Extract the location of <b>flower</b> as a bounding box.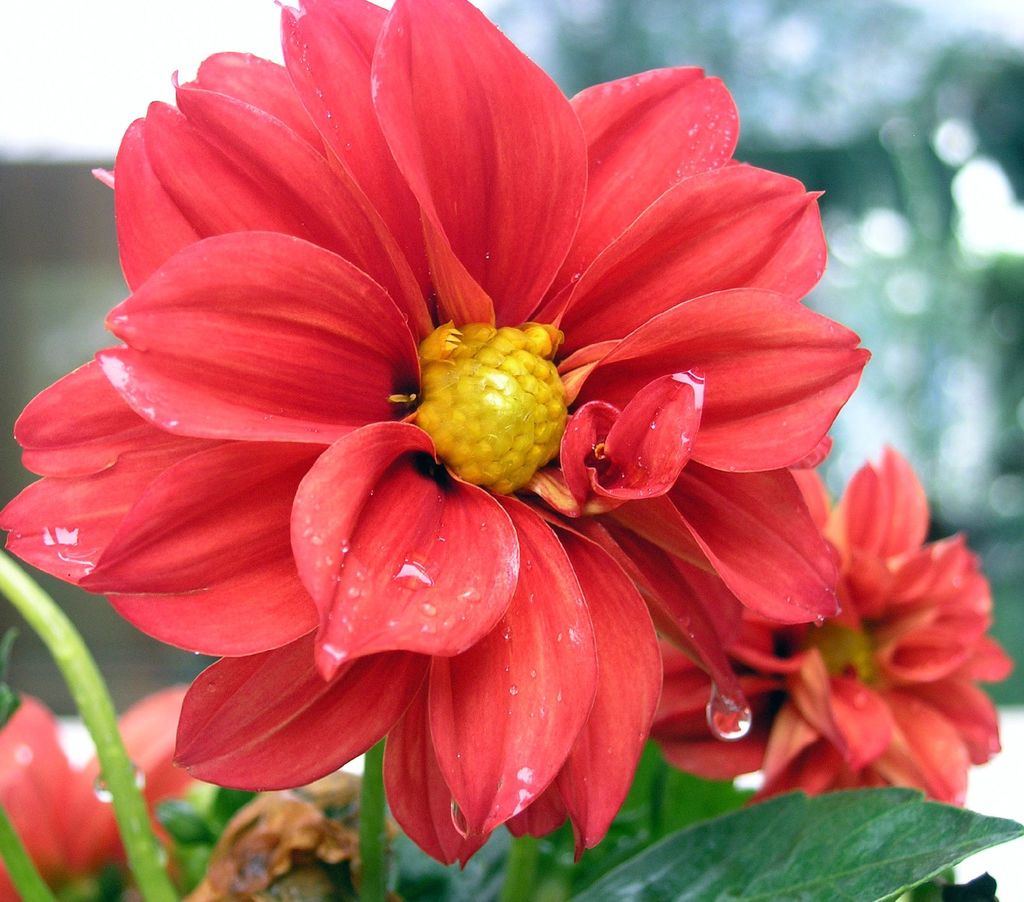
<region>0, 689, 201, 900</region>.
